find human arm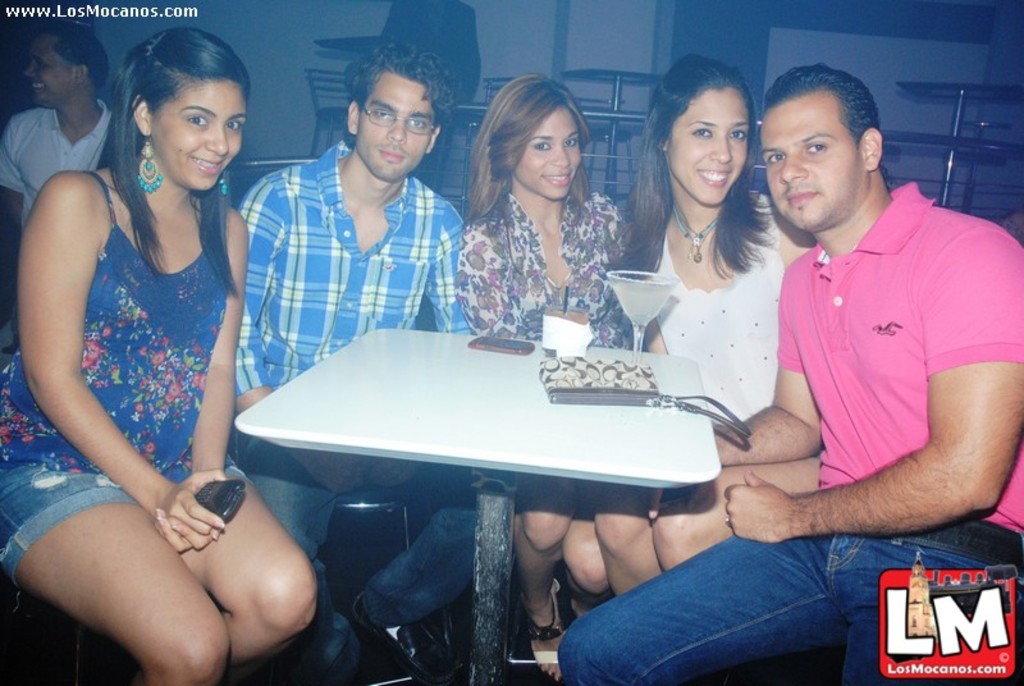
x1=754, y1=253, x2=997, y2=570
